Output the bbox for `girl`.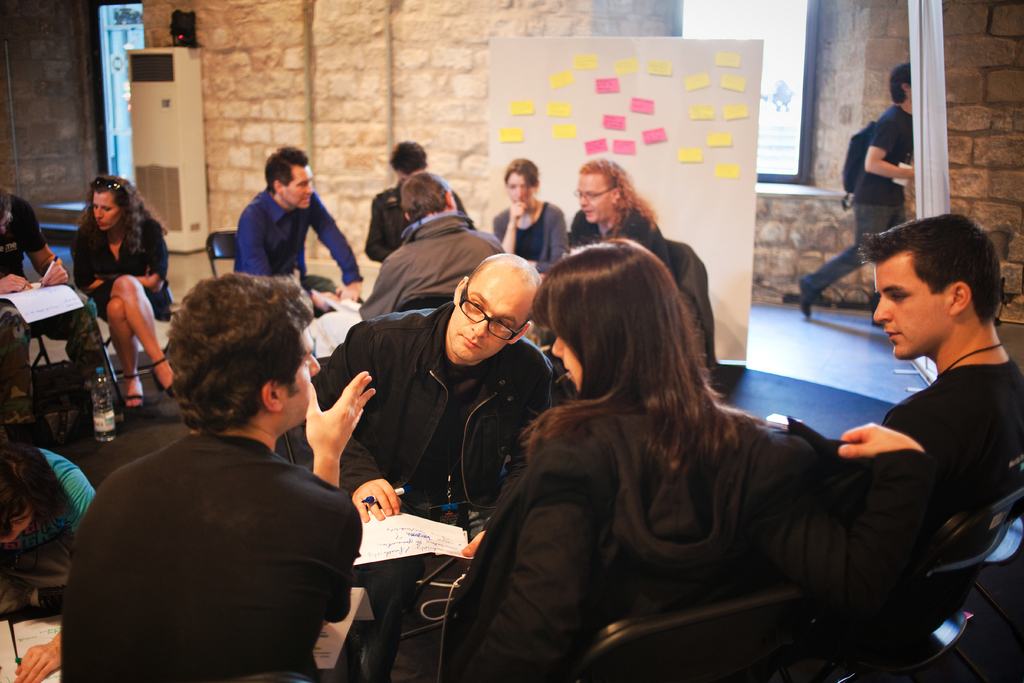
x1=453, y1=245, x2=835, y2=675.
